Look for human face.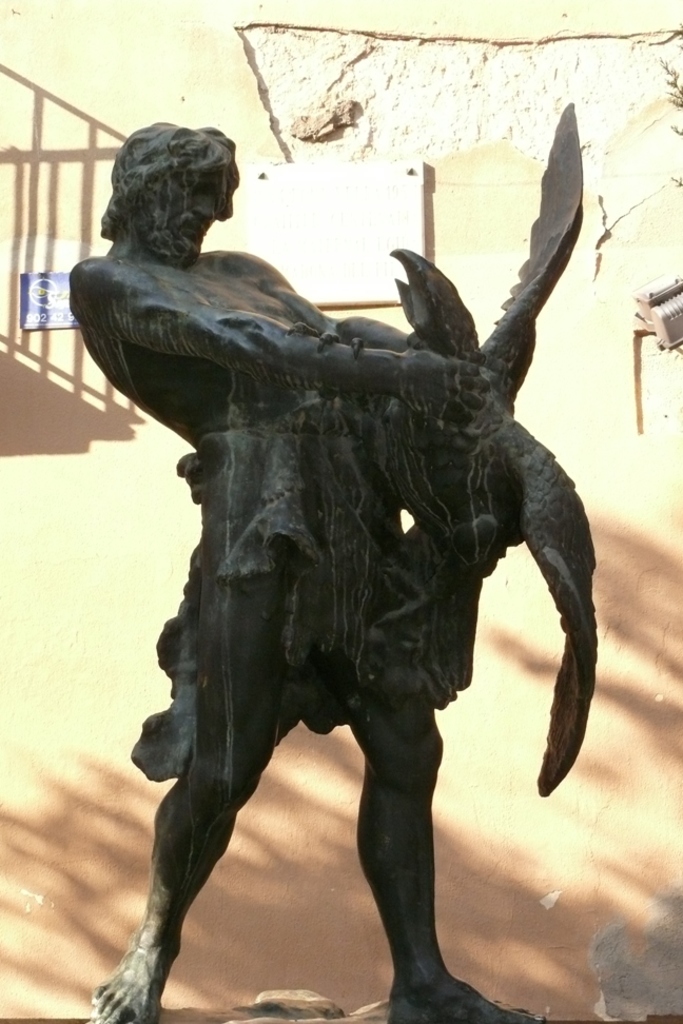
Found: bbox=(150, 171, 216, 267).
